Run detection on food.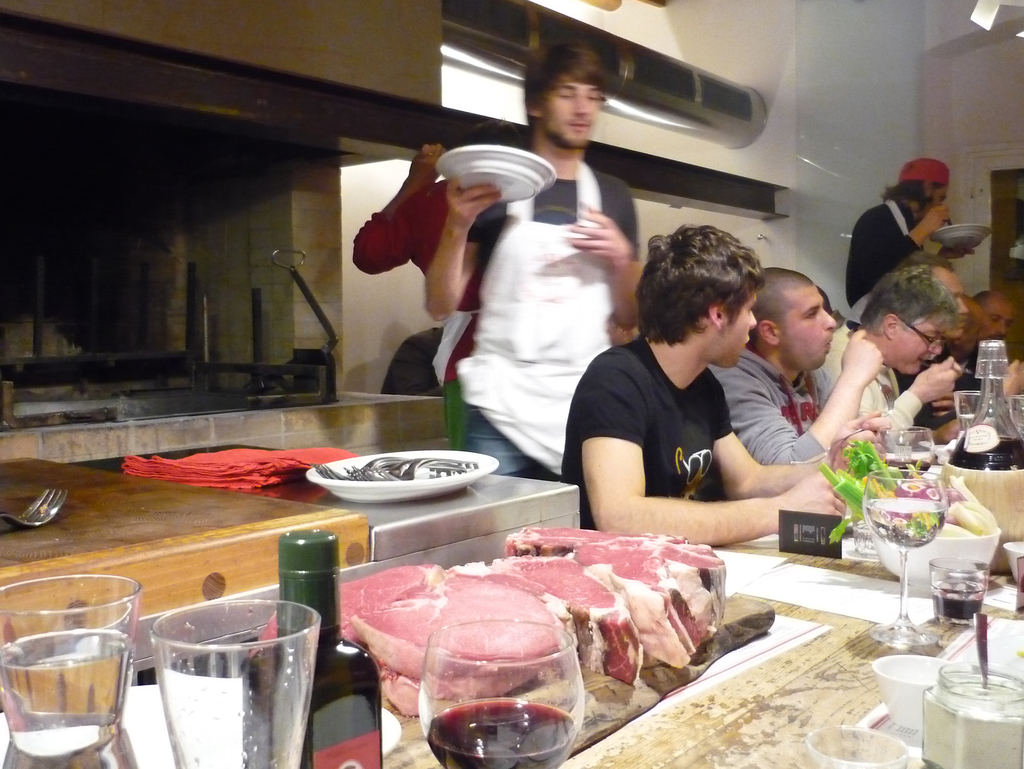
Result: box=[246, 561, 444, 660].
